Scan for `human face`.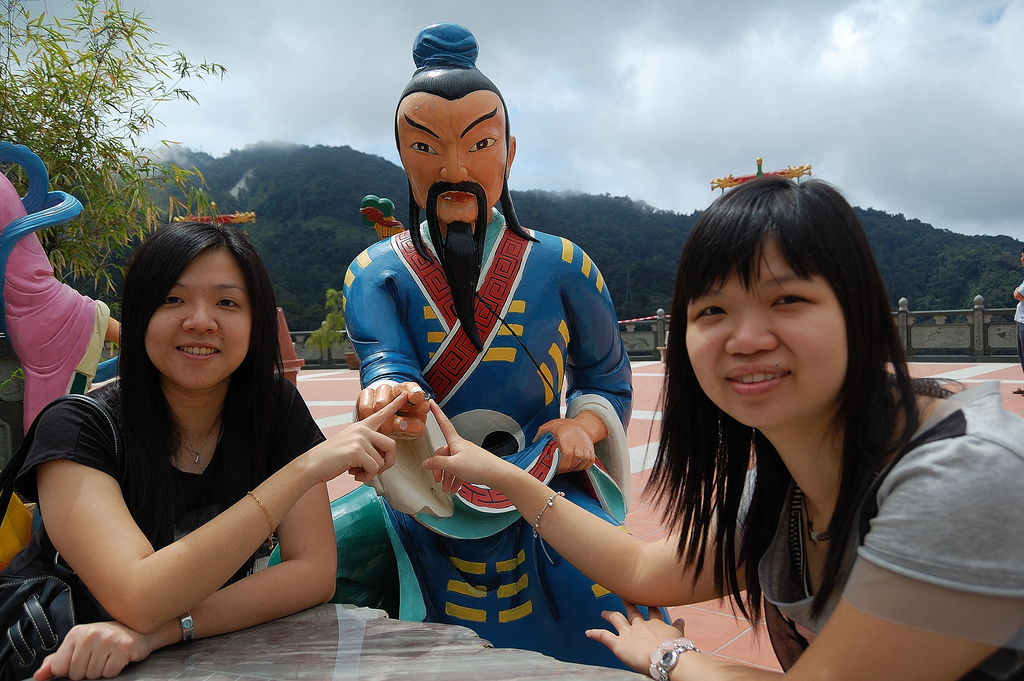
Scan result: (x1=678, y1=226, x2=853, y2=438).
